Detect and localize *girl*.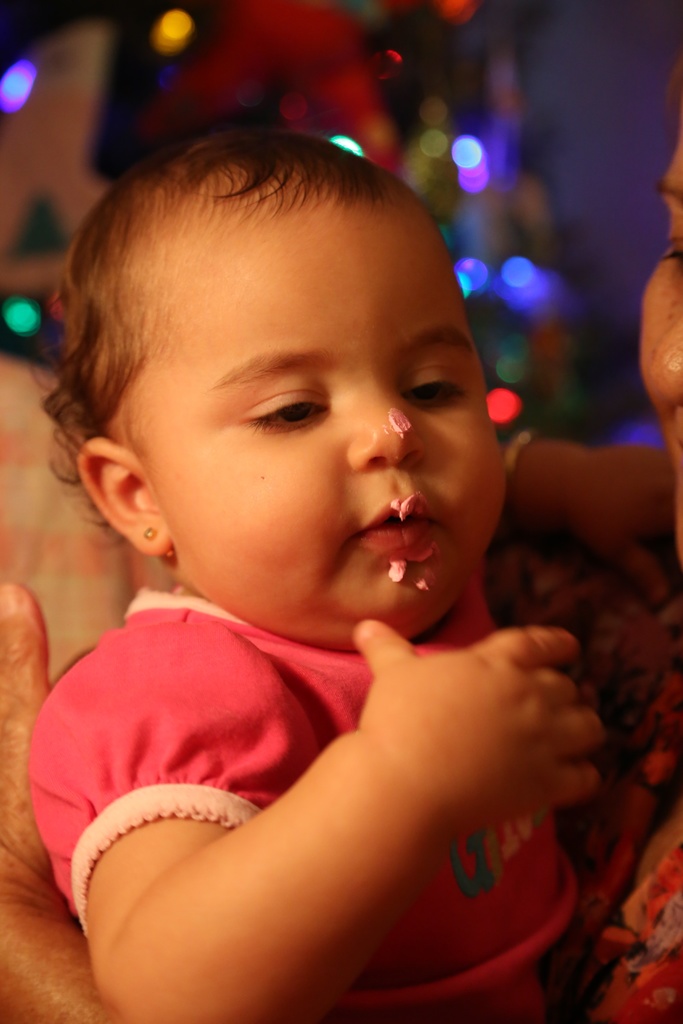
Localized at detection(24, 124, 605, 1019).
